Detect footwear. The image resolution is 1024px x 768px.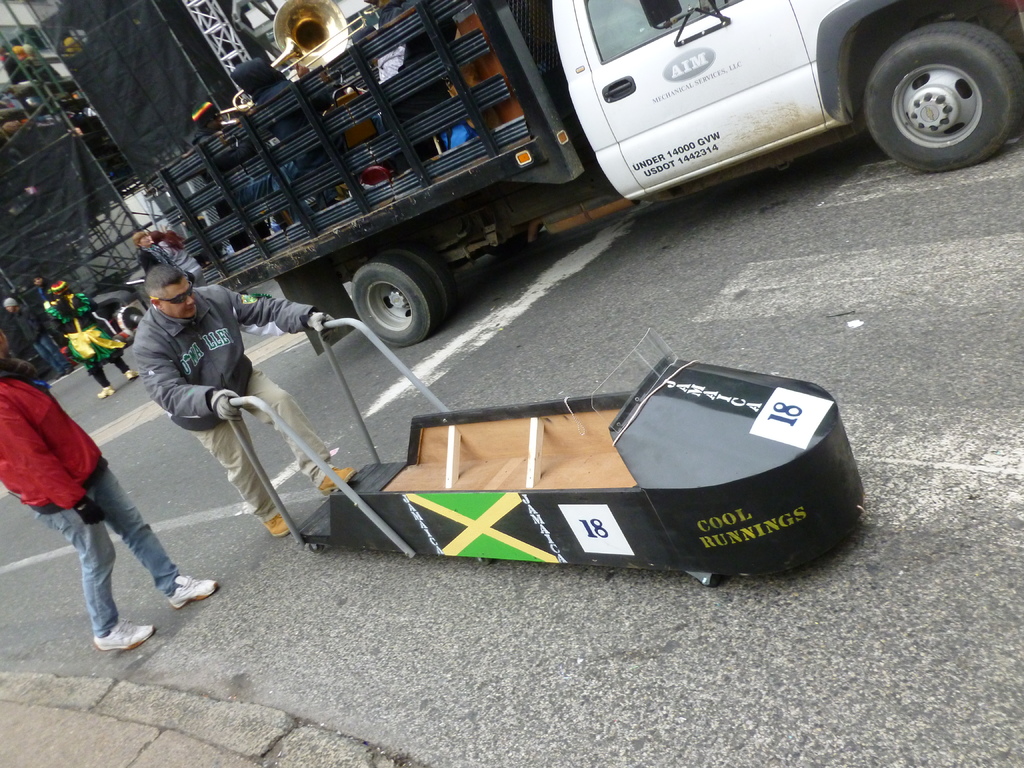
{"left": 260, "top": 513, "right": 292, "bottom": 537}.
